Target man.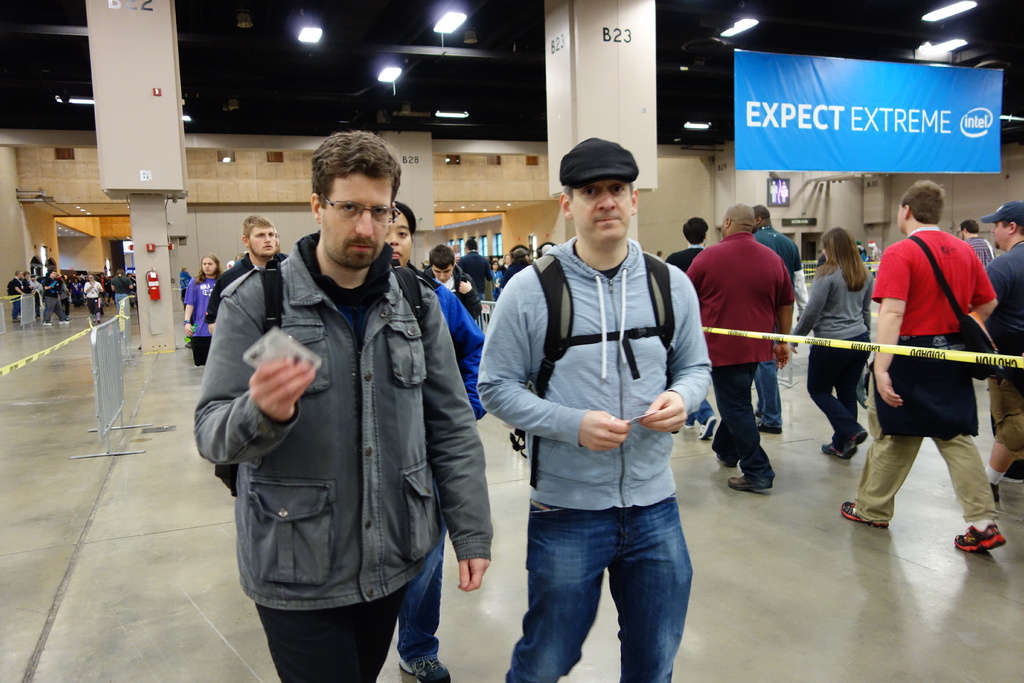
Target region: [x1=955, y1=217, x2=1002, y2=260].
